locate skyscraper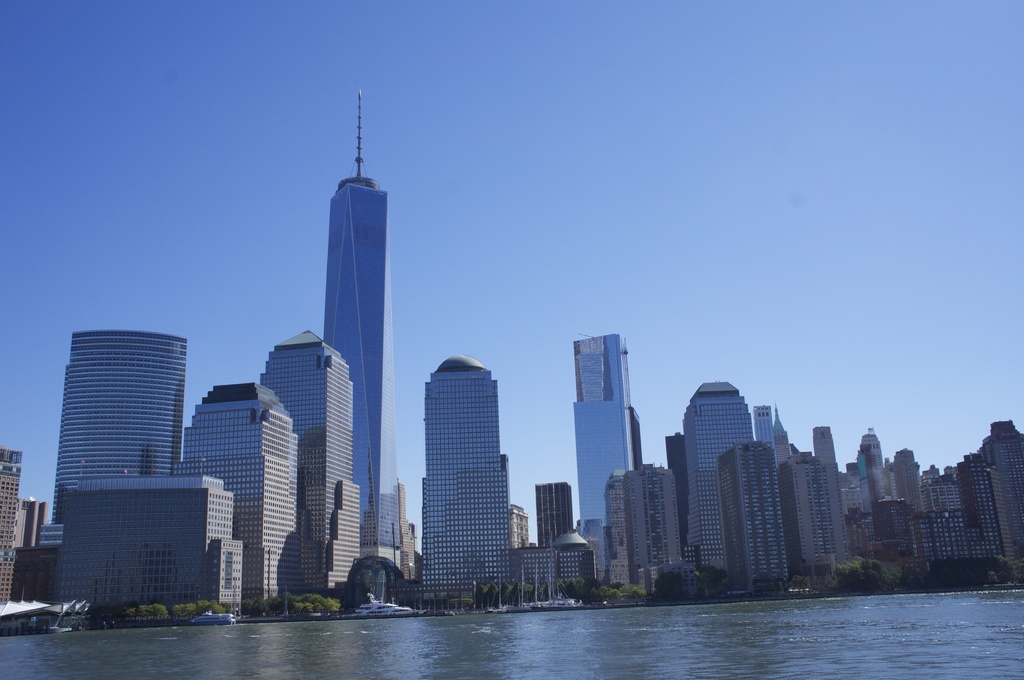
(314, 85, 401, 574)
